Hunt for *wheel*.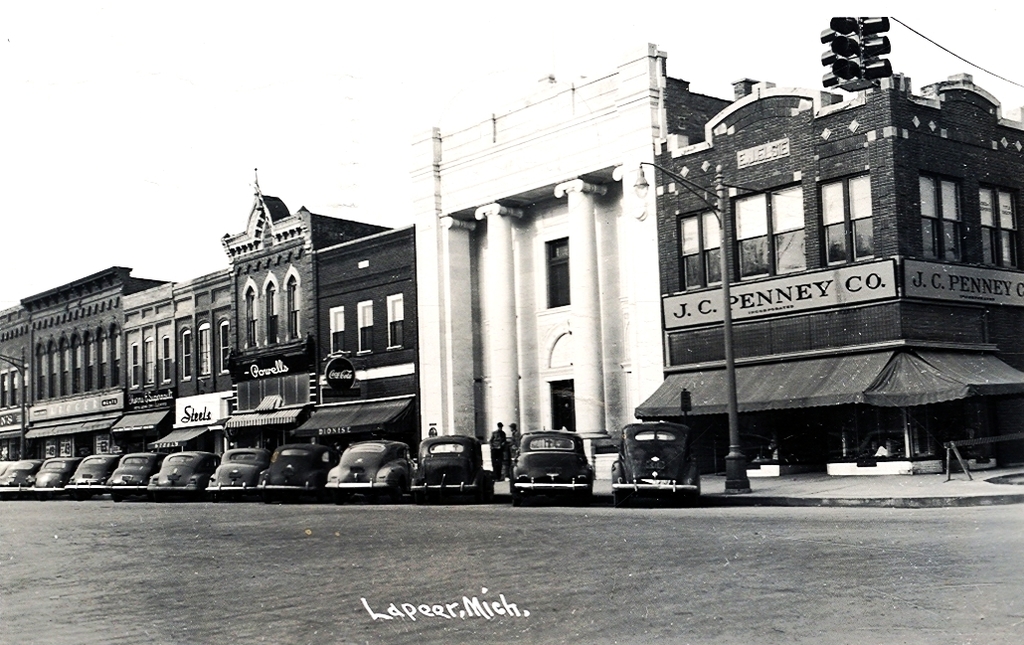
Hunted down at bbox=(476, 482, 491, 498).
